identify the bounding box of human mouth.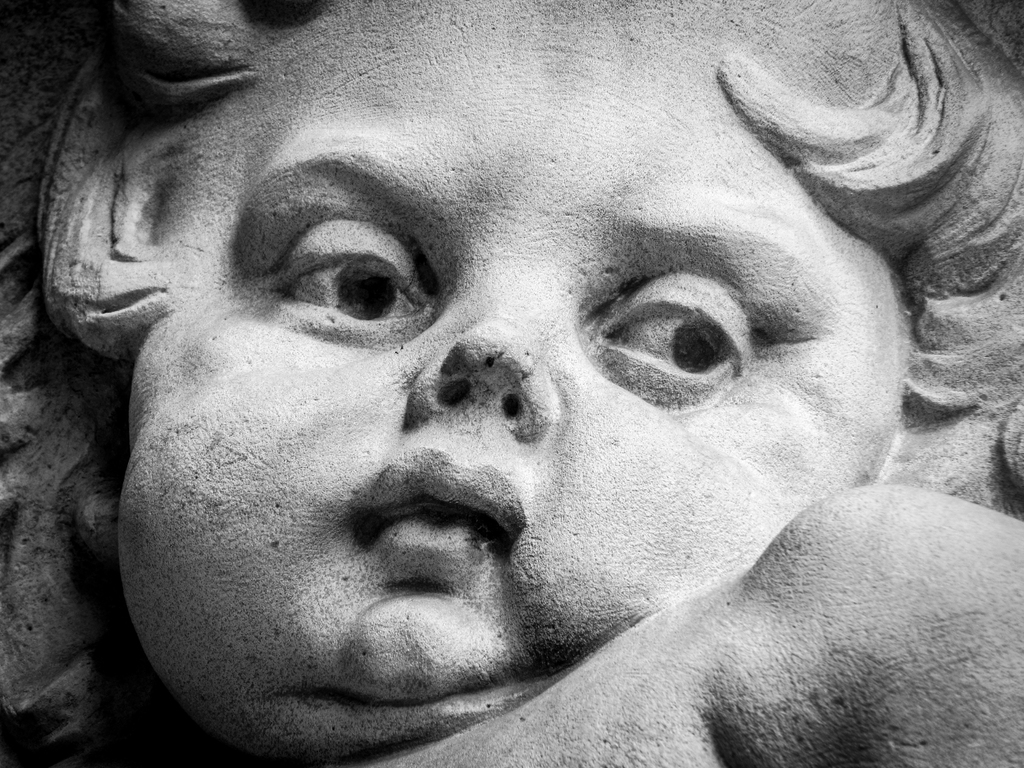
BBox(358, 448, 521, 560).
